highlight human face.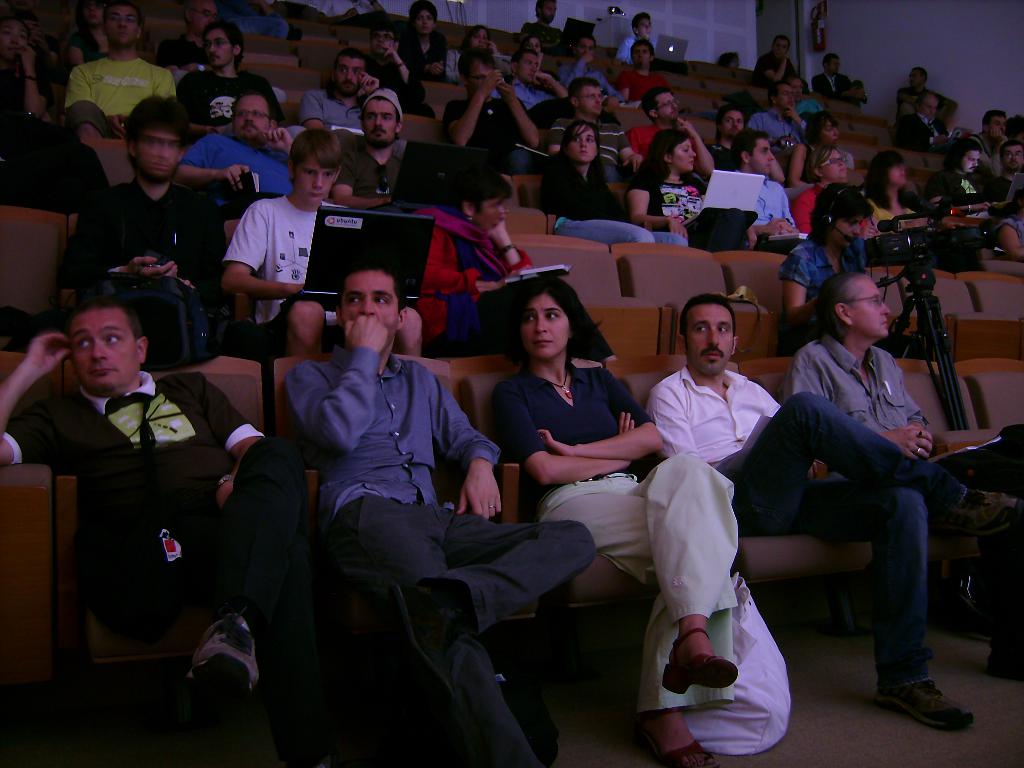
Highlighted region: rect(203, 28, 232, 66).
